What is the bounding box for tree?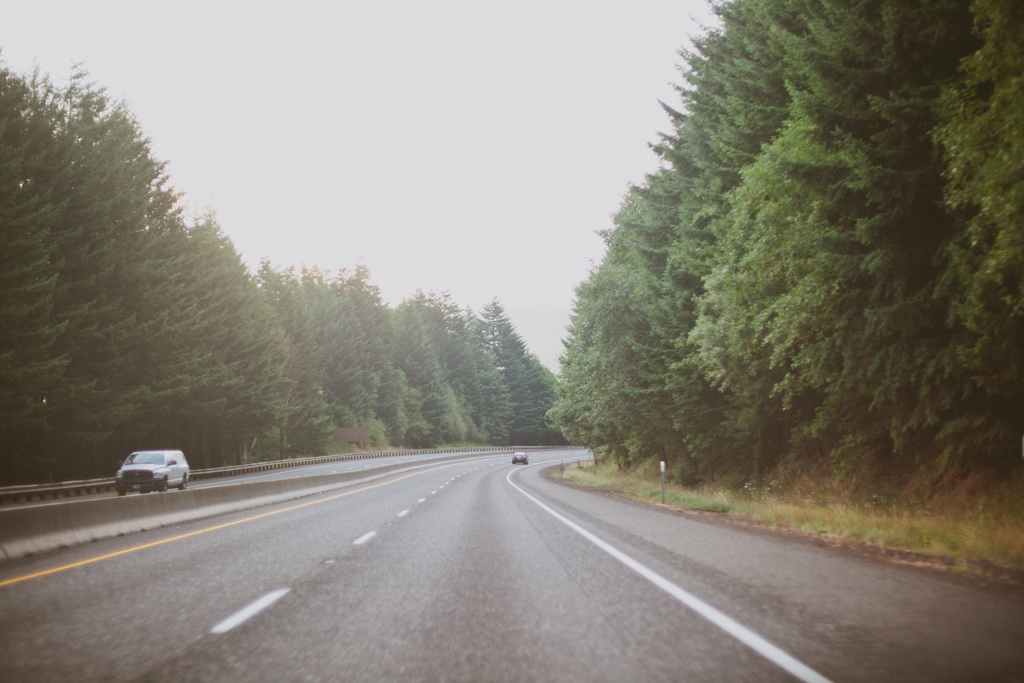
bbox=[565, 234, 640, 461].
